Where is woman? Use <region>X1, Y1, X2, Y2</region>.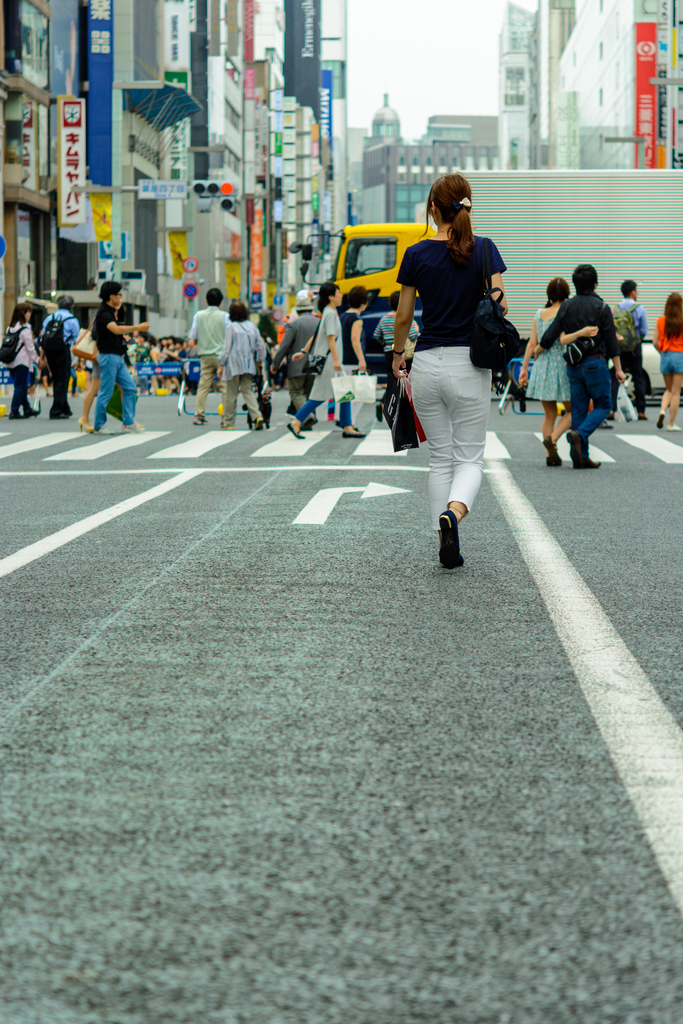
<region>76, 298, 143, 435</region>.
